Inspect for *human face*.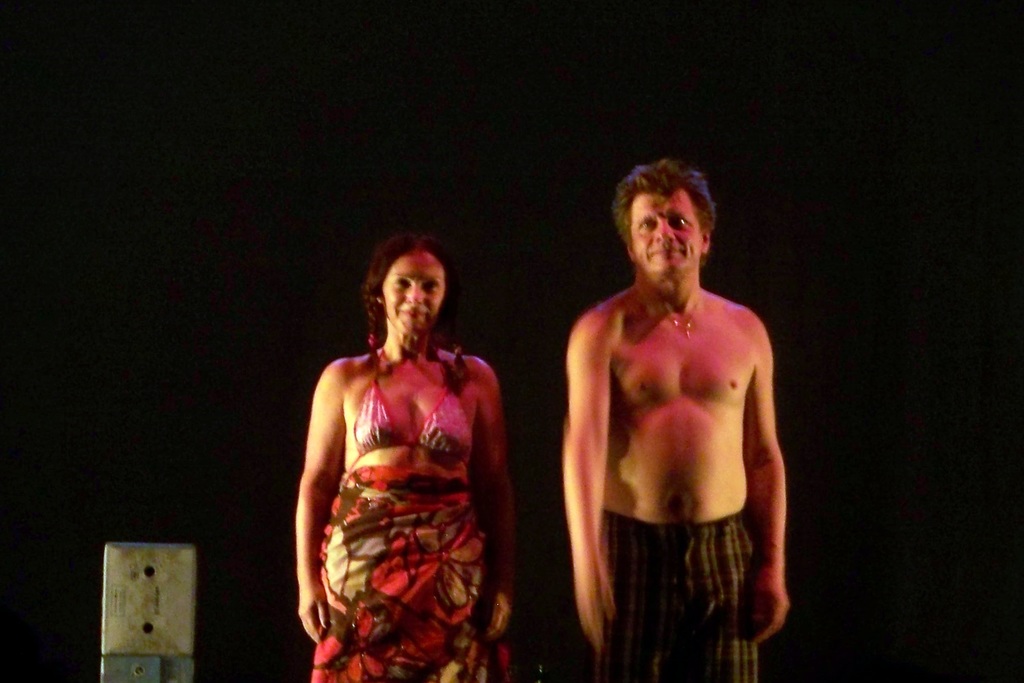
Inspection: x1=384 y1=252 x2=443 y2=333.
